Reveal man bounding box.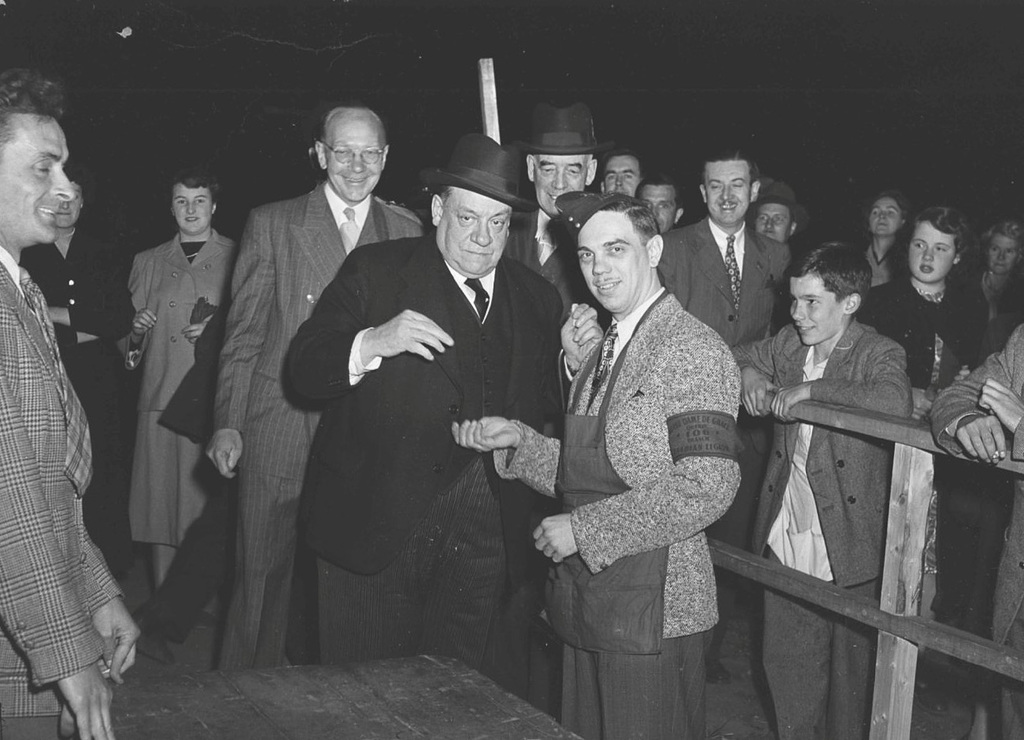
Revealed: box=[198, 95, 447, 668].
